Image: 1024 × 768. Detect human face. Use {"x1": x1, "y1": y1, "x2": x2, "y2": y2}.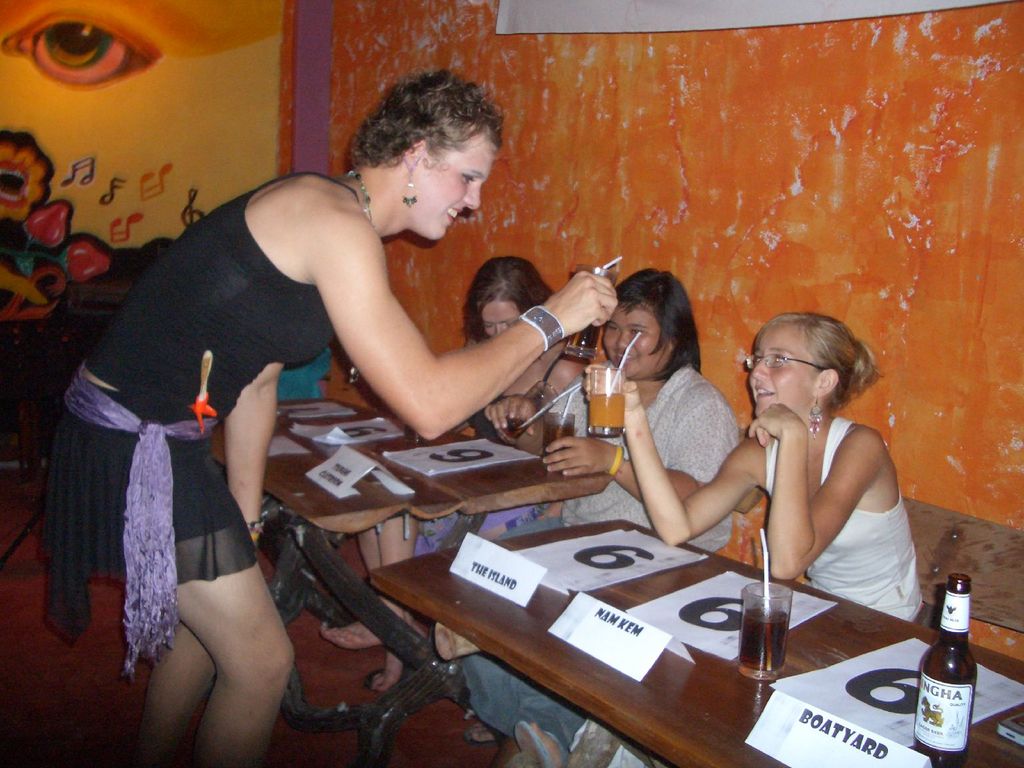
{"x1": 751, "y1": 328, "x2": 820, "y2": 416}.
